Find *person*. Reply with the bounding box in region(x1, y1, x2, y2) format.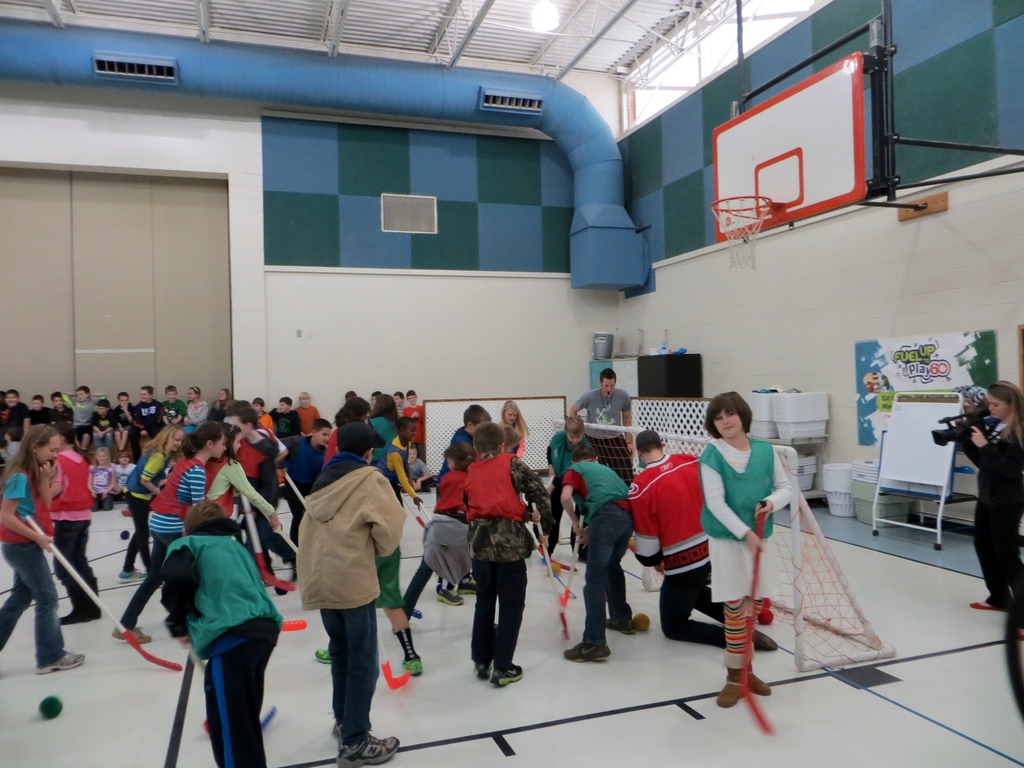
region(972, 381, 1023, 609).
